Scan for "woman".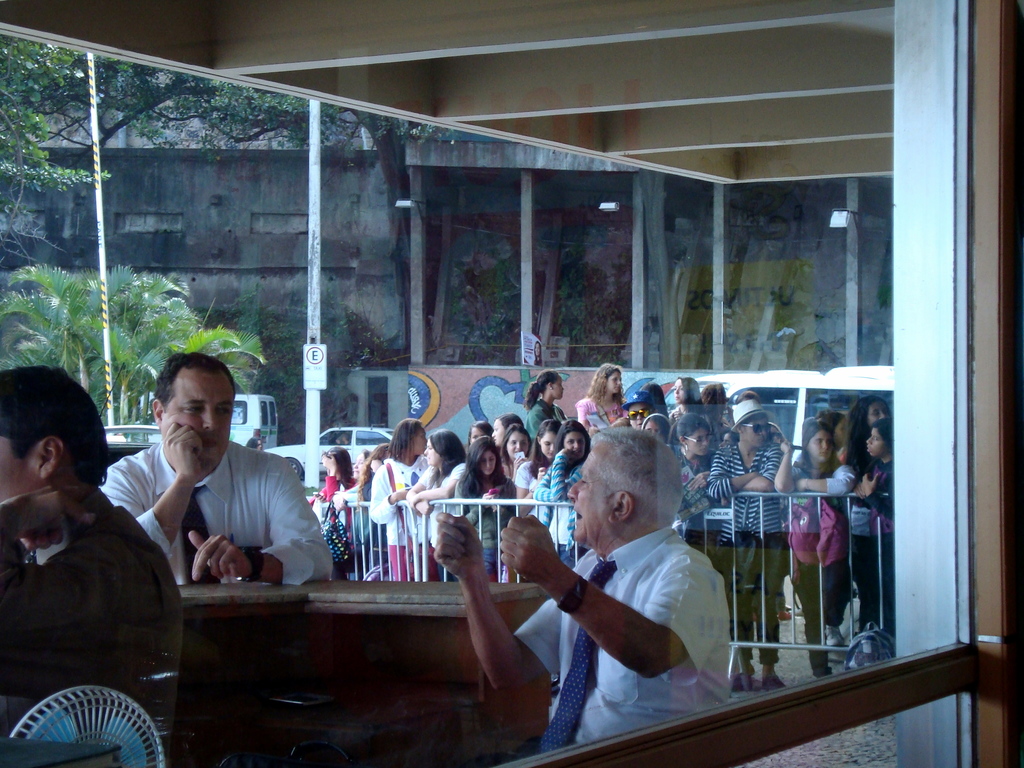
Scan result: crop(710, 399, 789, 691).
